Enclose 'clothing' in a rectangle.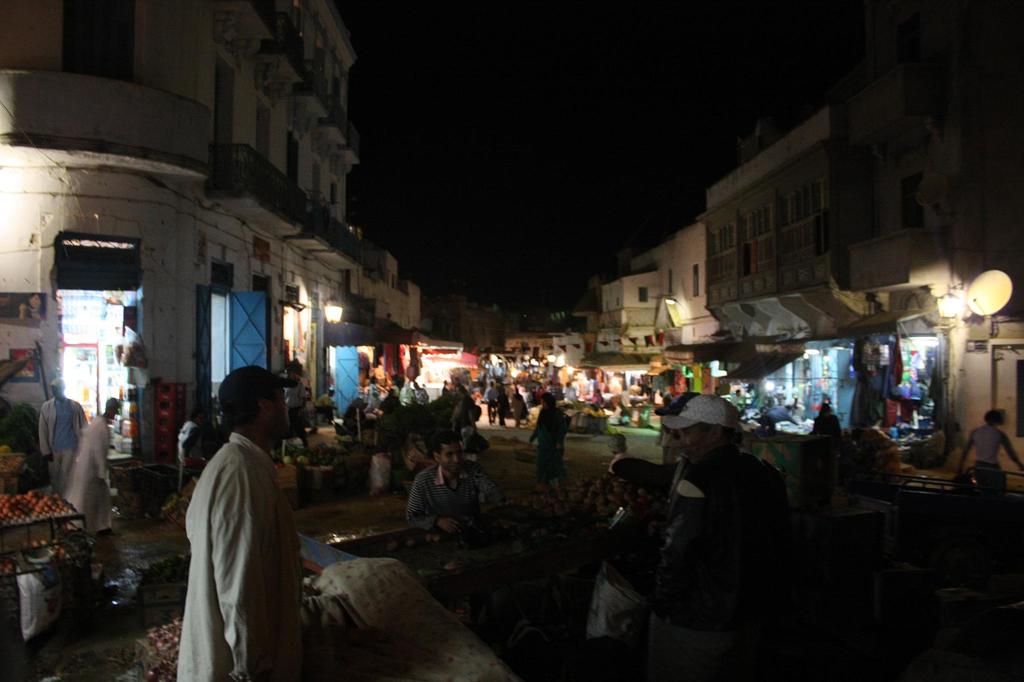
box=[170, 390, 301, 681].
